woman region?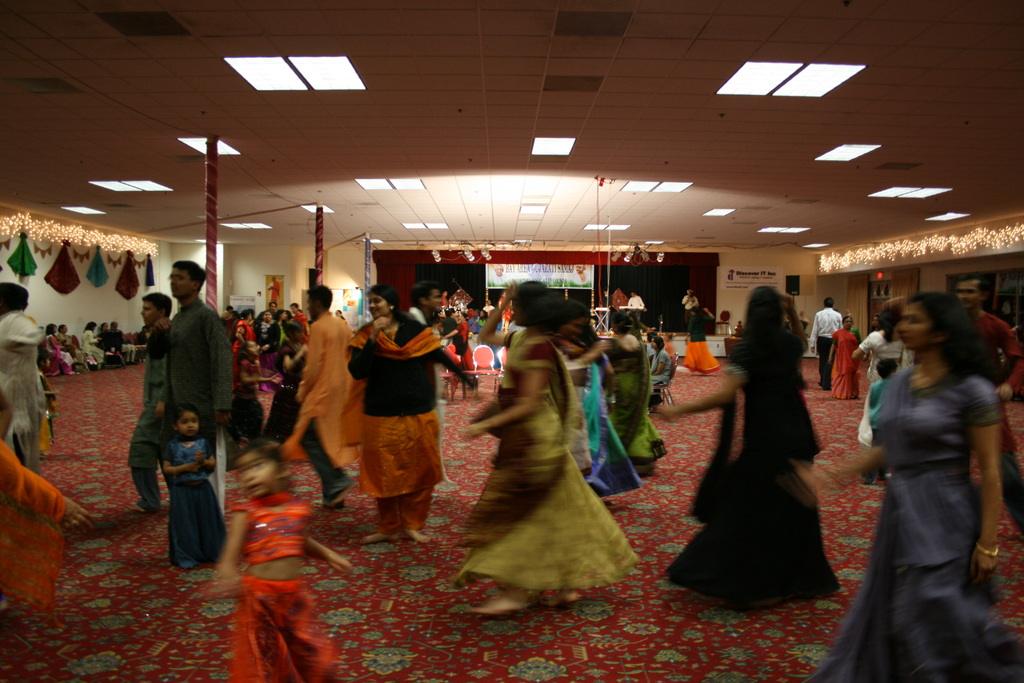
(337,283,452,545)
